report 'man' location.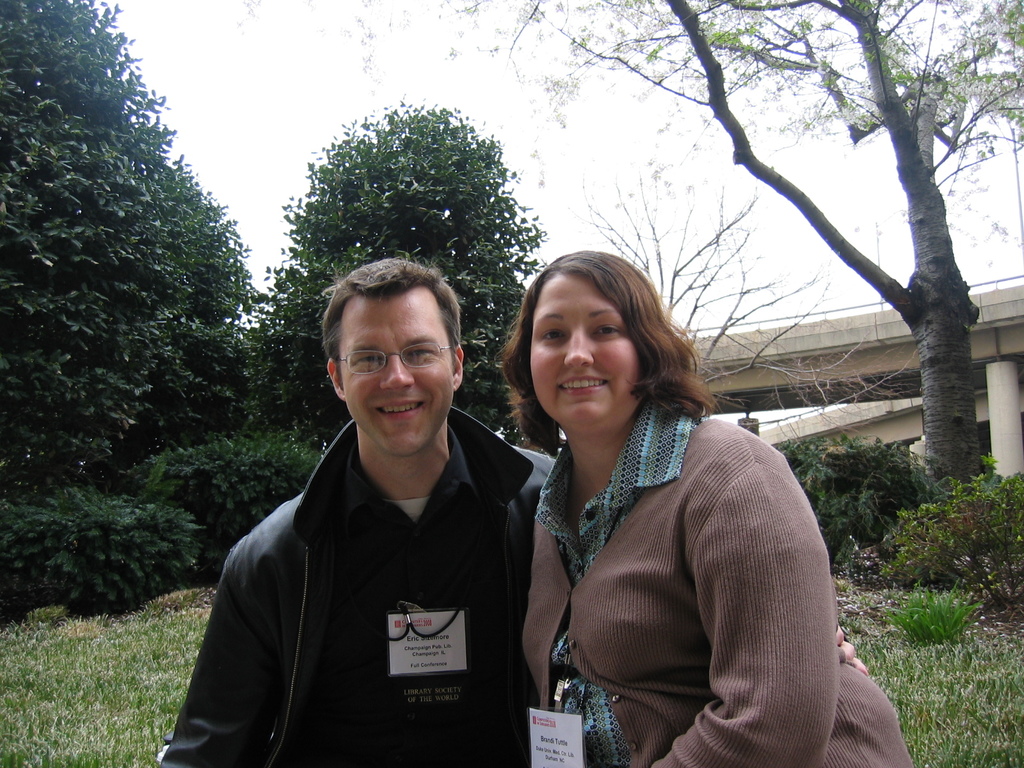
Report: box=[159, 259, 868, 767].
